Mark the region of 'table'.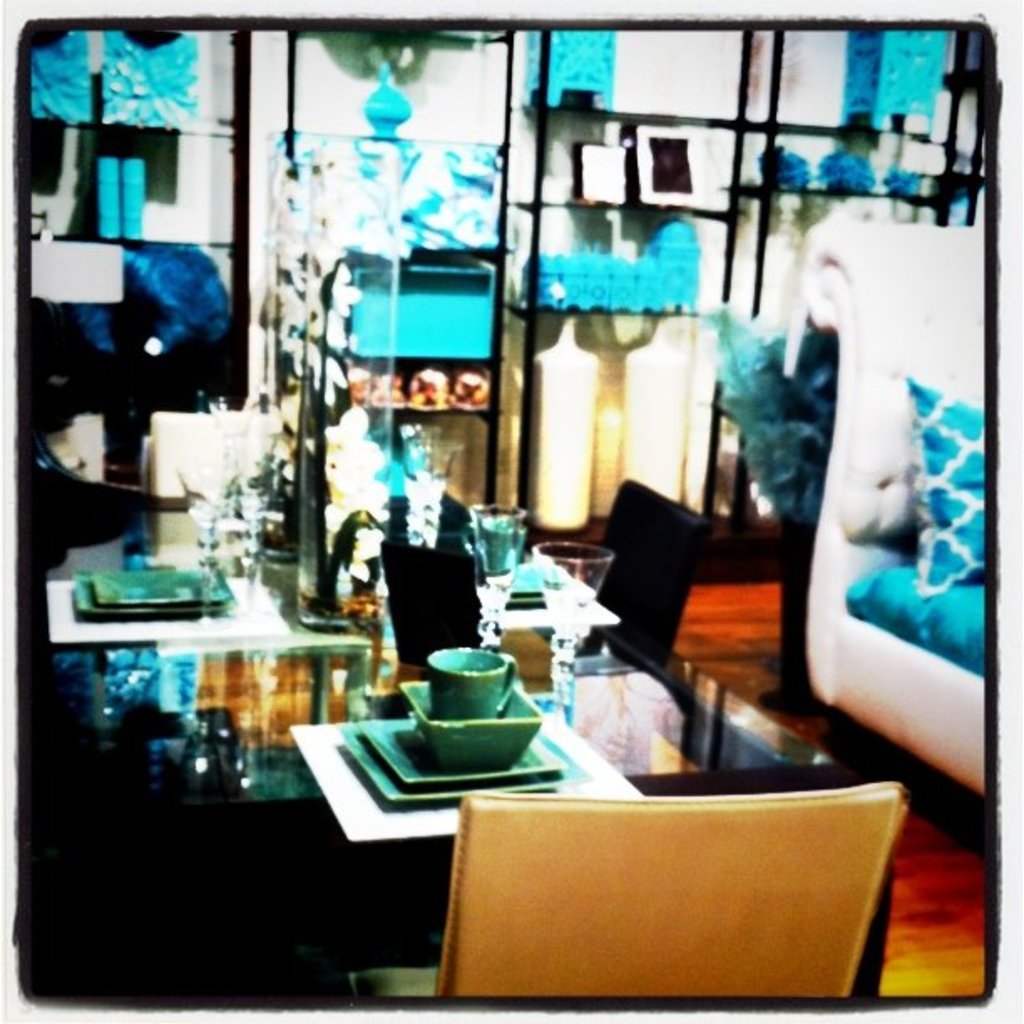
Region: <bbox>49, 557, 612, 721</bbox>.
